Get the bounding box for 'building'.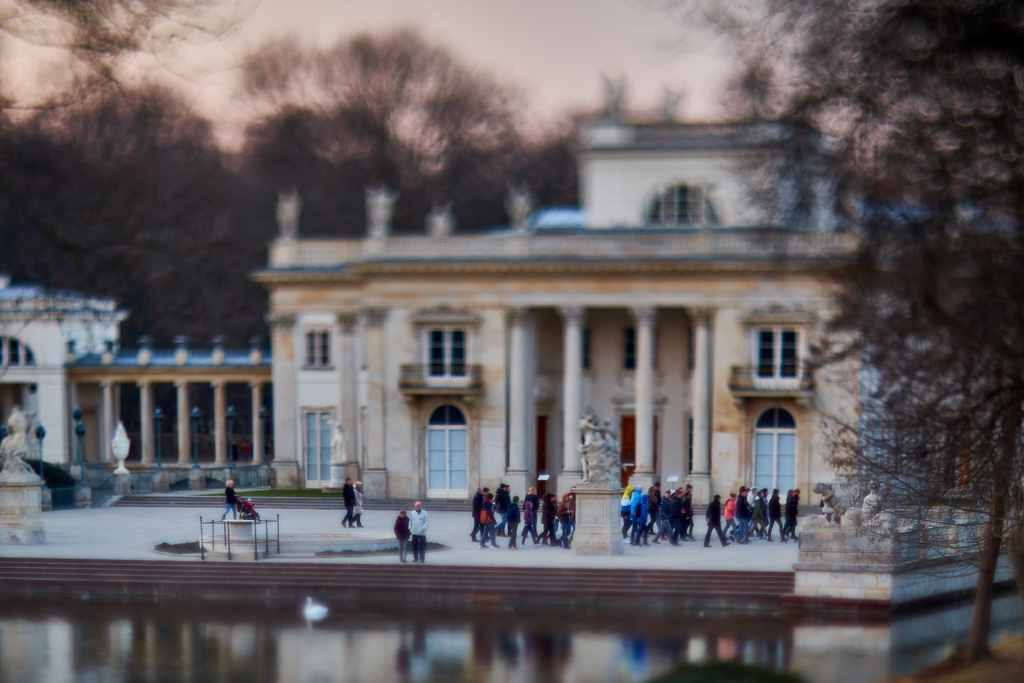
locate(0, 71, 1023, 682).
